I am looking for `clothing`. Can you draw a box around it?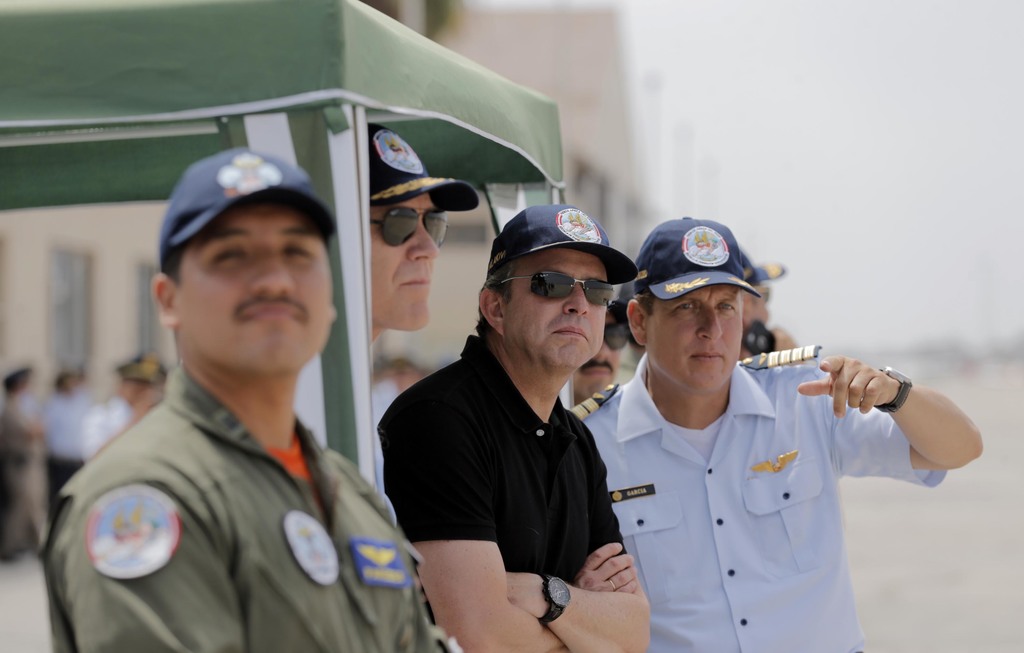
Sure, the bounding box is region(374, 335, 625, 624).
